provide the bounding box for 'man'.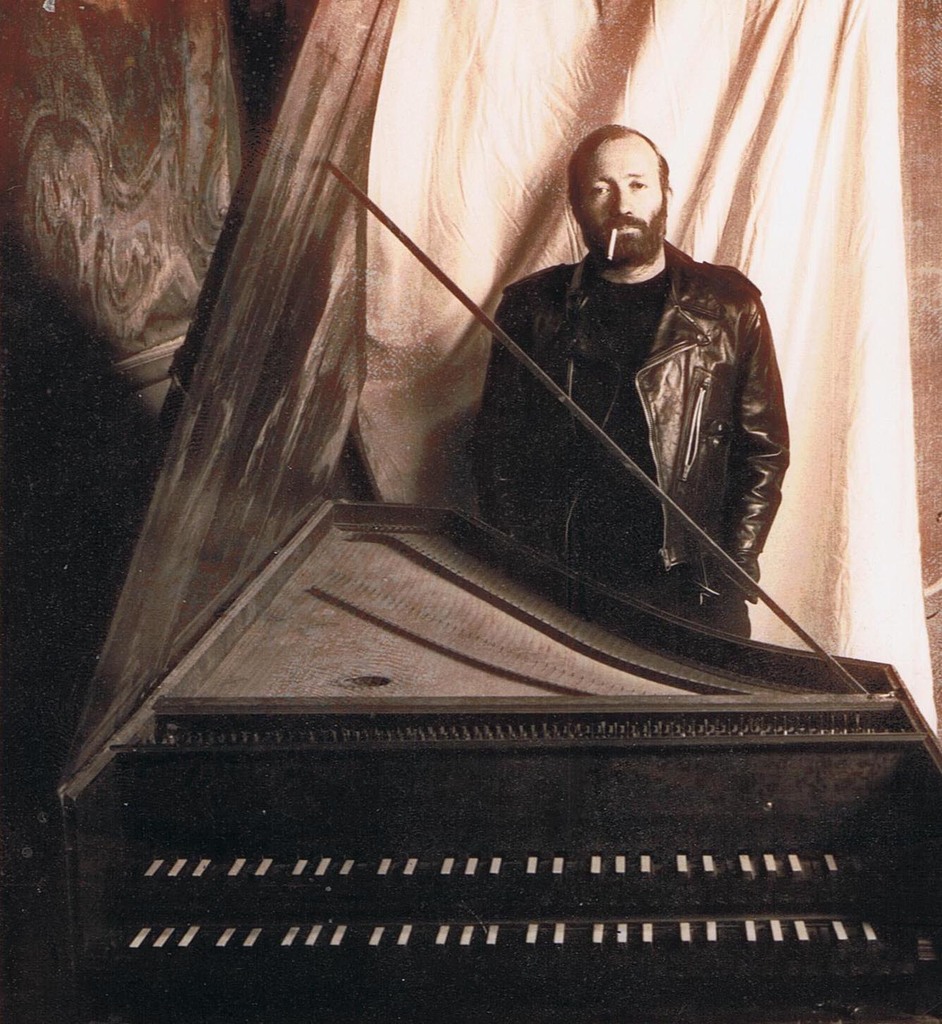
[426,108,814,663].
